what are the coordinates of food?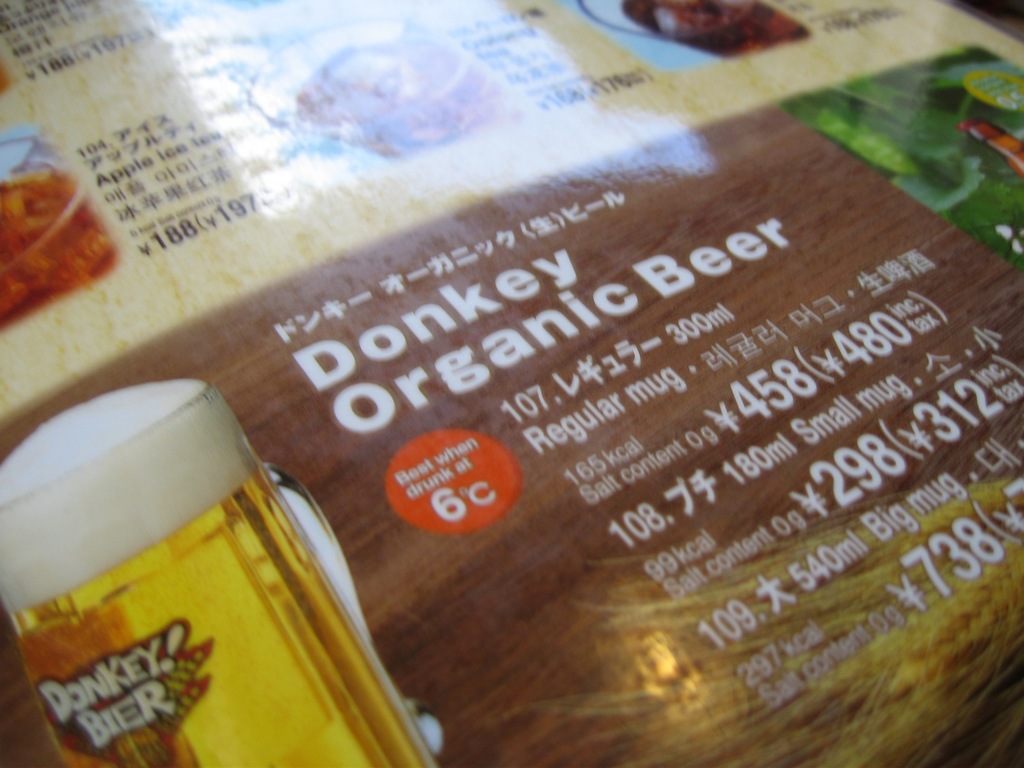
(0, 175, 111, 320).
